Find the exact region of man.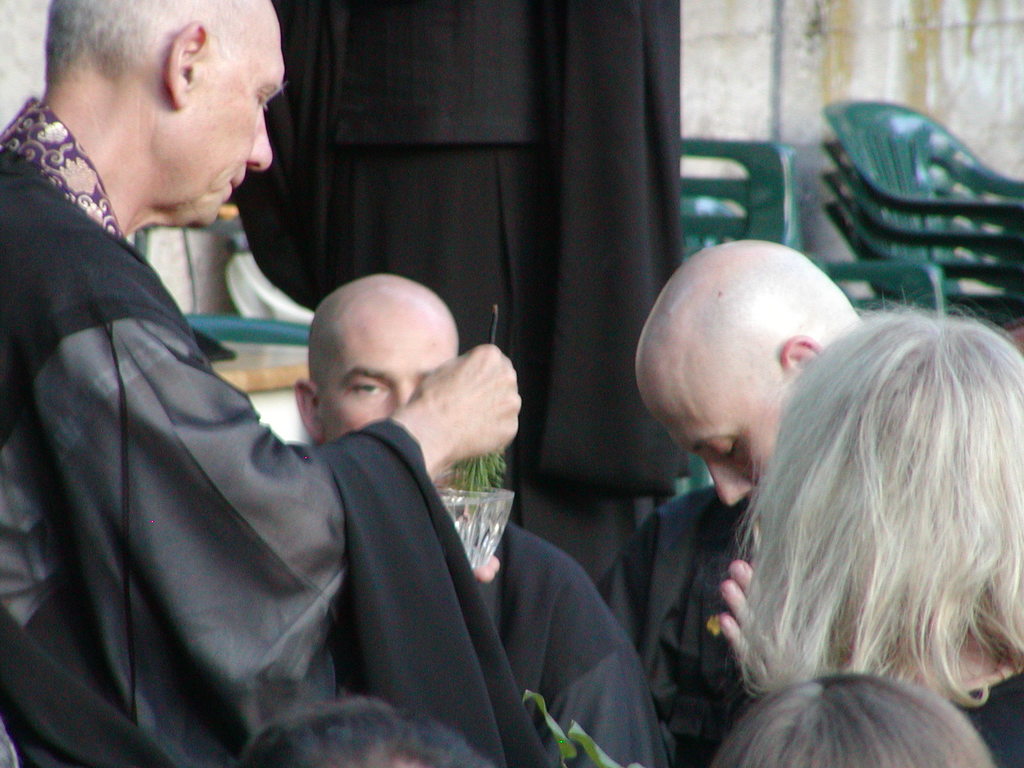
Exact region: {"x1": 293, "y1": 271, "x2": 665, "y2": 767}.
